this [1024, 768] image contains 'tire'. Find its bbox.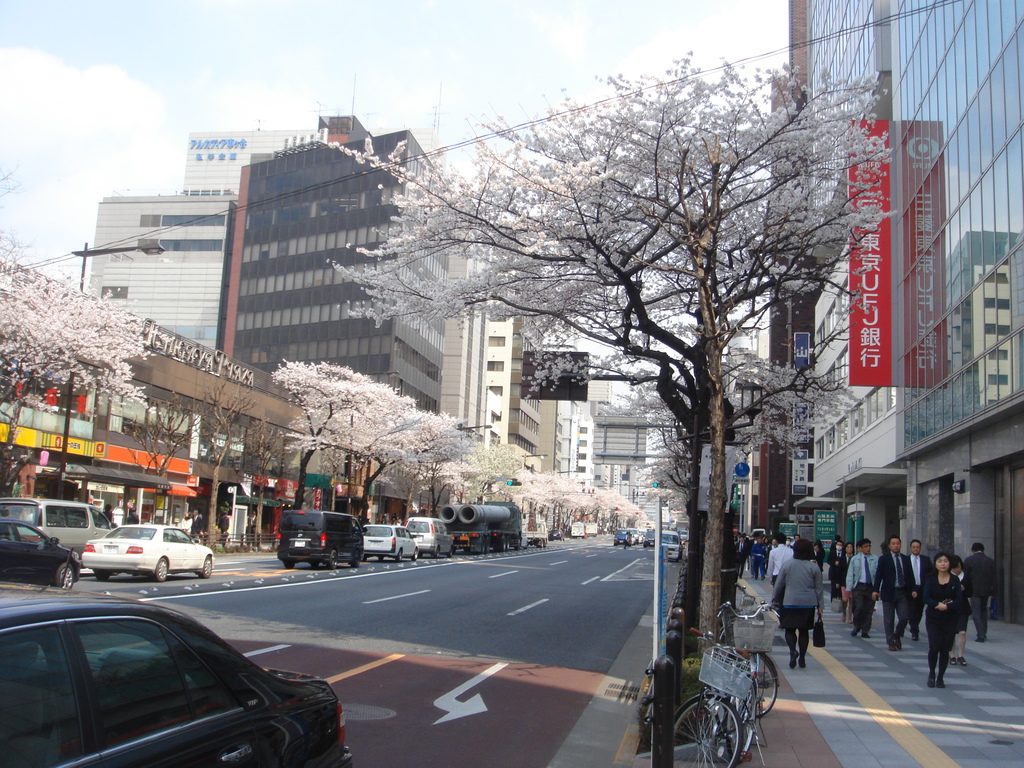
412,547,422,561.
